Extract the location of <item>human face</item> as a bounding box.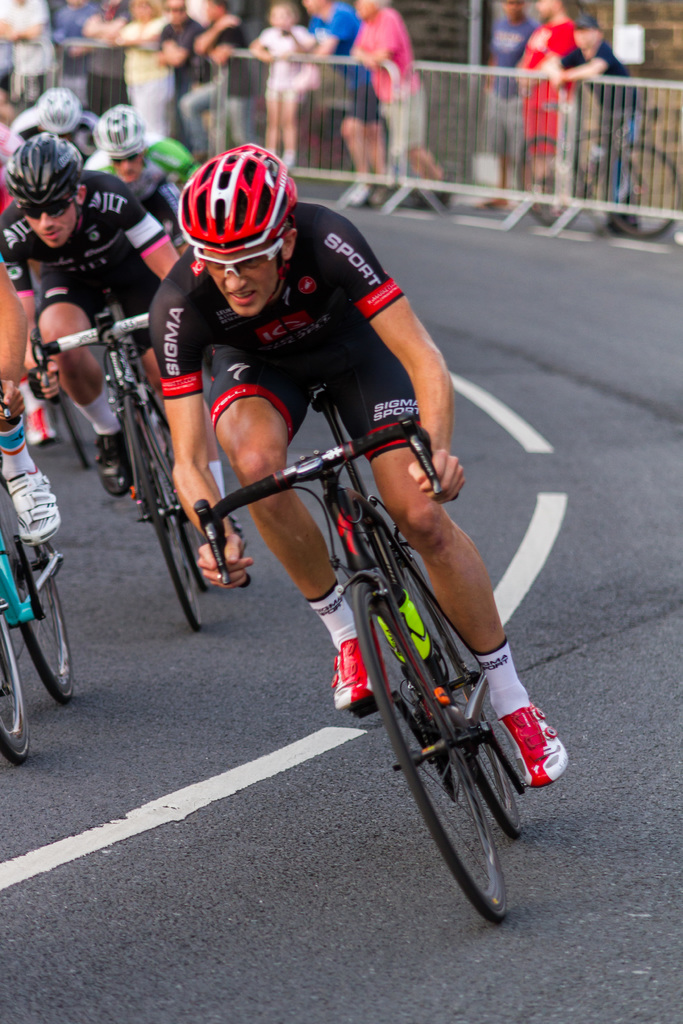
left=31, top=203, right=77, bottom=246.
